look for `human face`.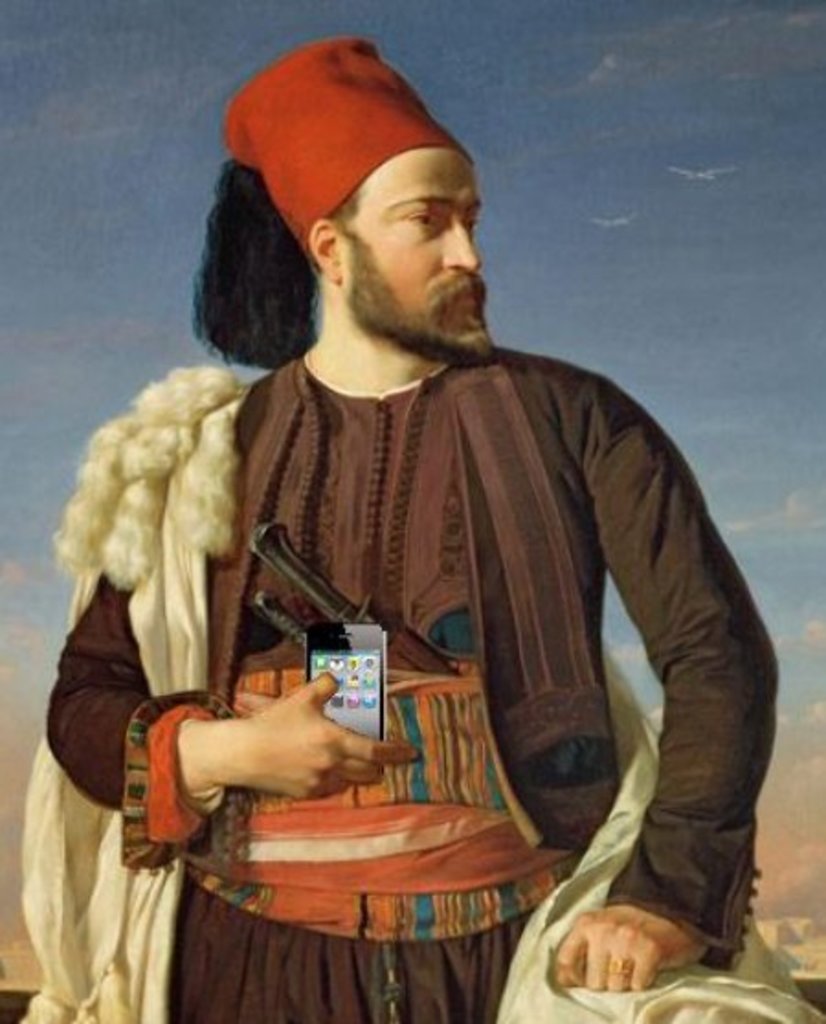
Found: (327, 143, 497, 352).
